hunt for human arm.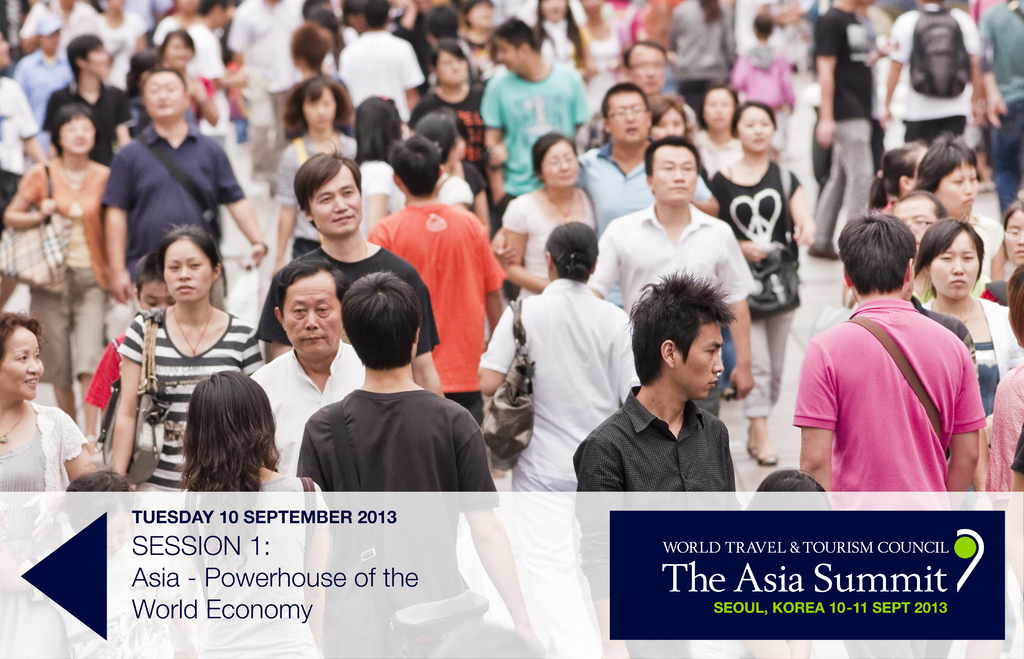
Hunted down at bbox(582, 223, 620, 295).
